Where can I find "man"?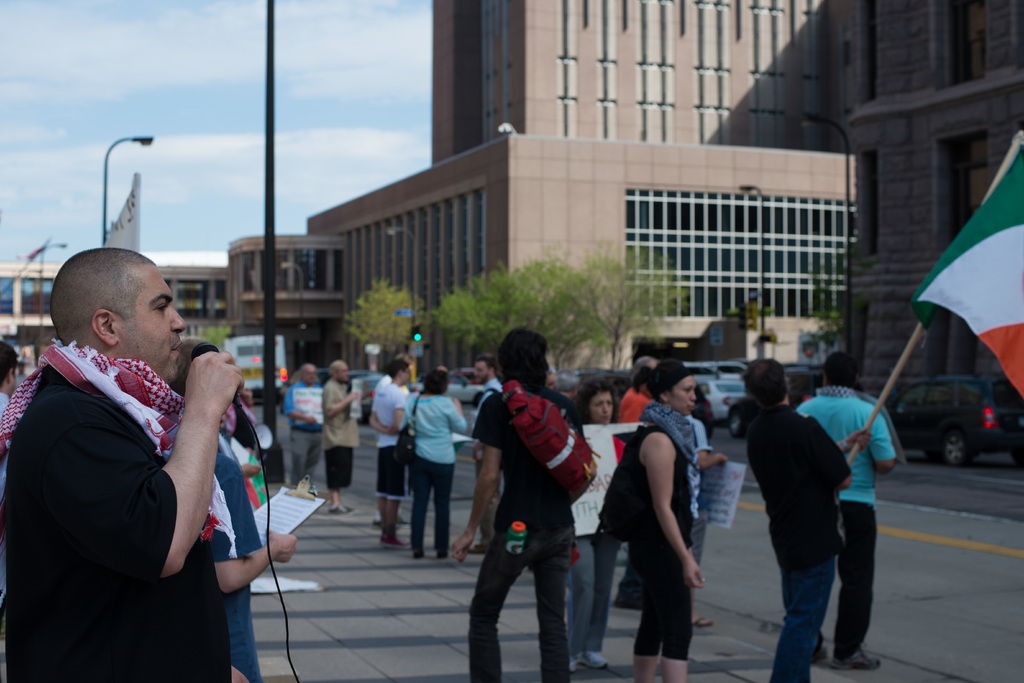
You can find it at left=465, top=353, right=508, bottom=559.
